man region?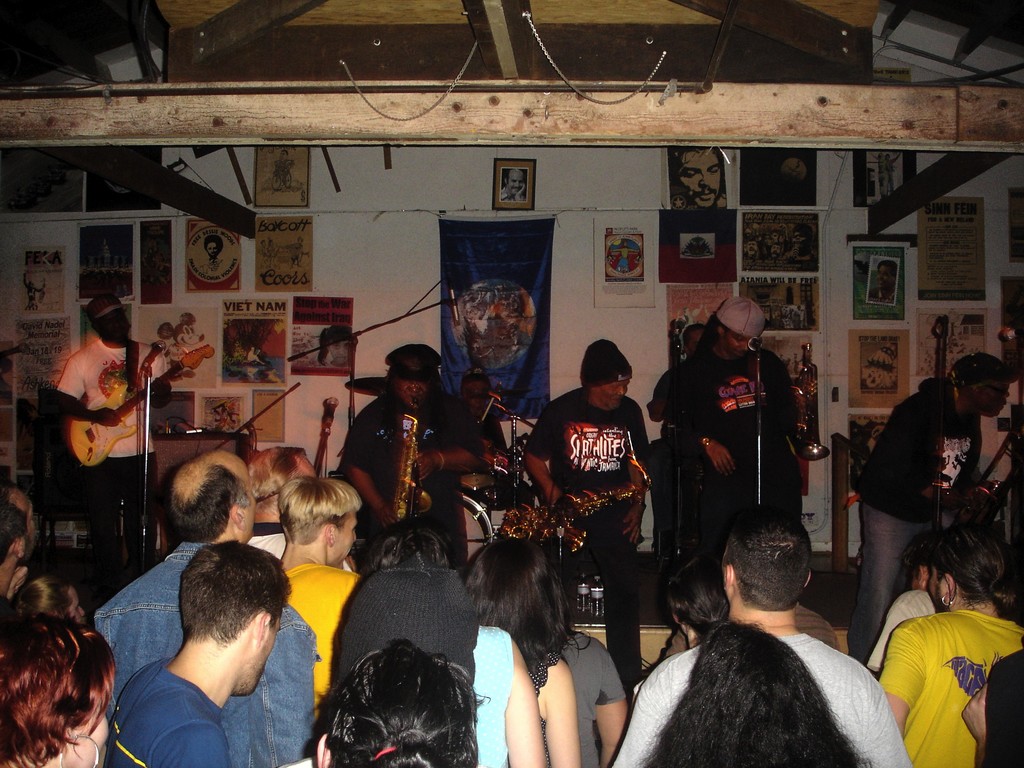
[left=273, top=481, right=371, bottom=696]
